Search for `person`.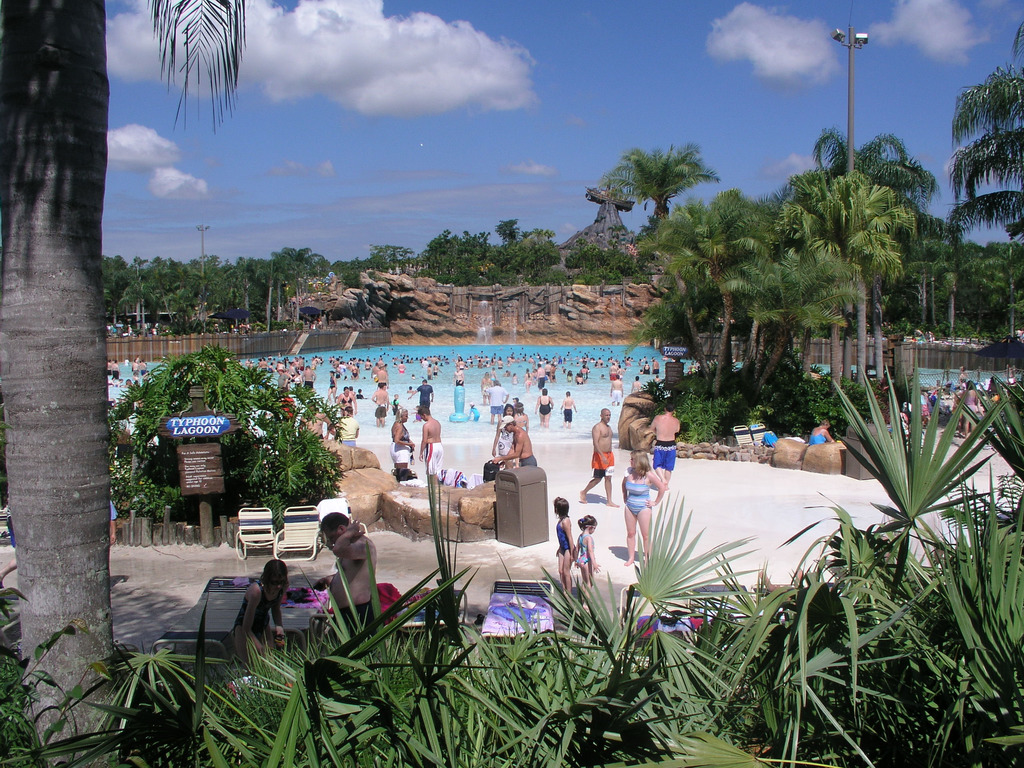
Found at 619, 447, 667, 568.
